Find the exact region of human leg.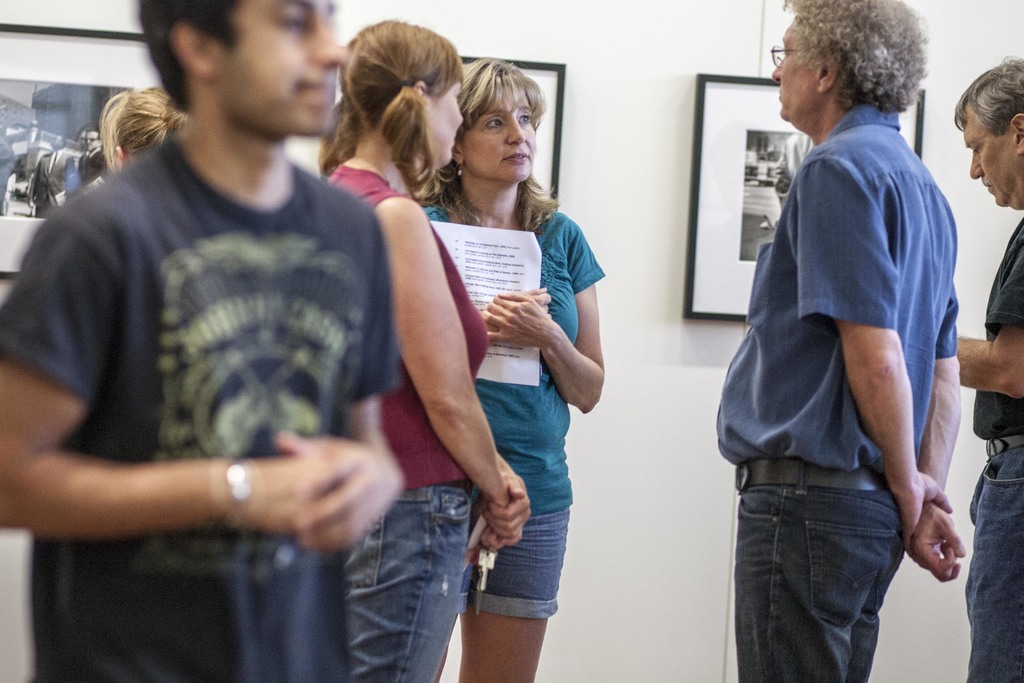
Exact region: [341,477,463,682].
